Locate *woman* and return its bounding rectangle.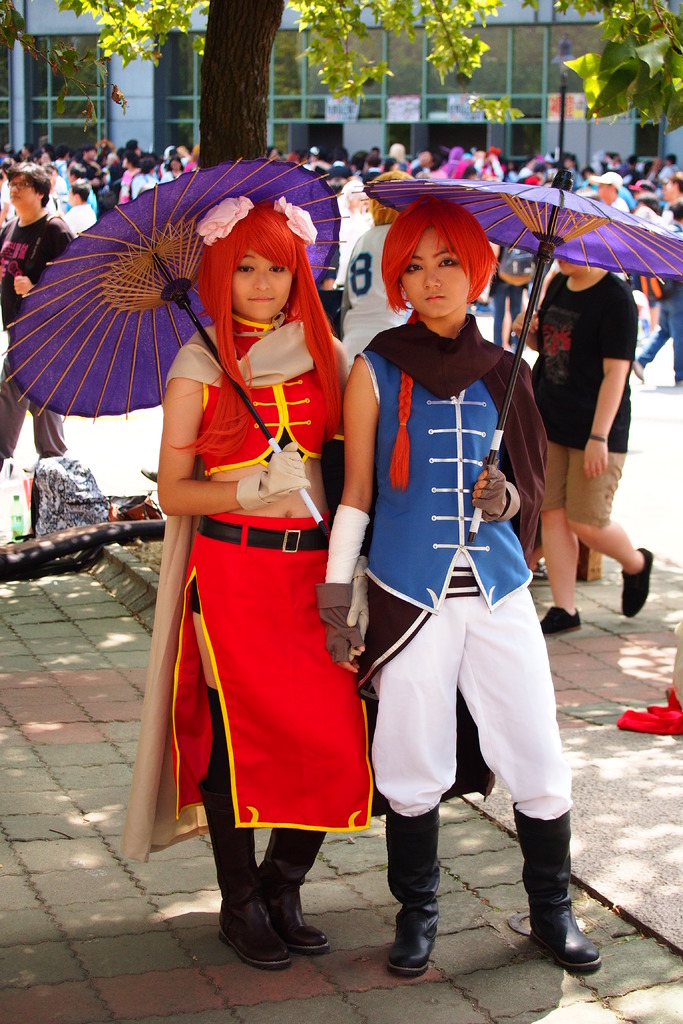
locate(317, 186, 614, 972).
